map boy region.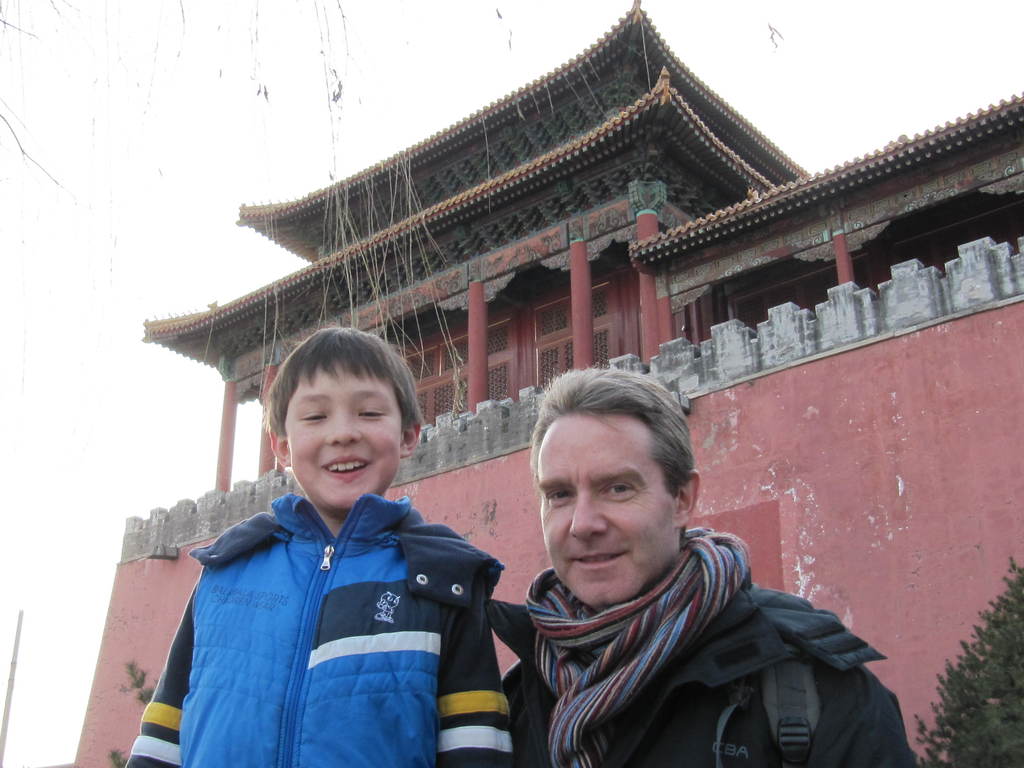
Mapped to [173, 319, 497, 739].
